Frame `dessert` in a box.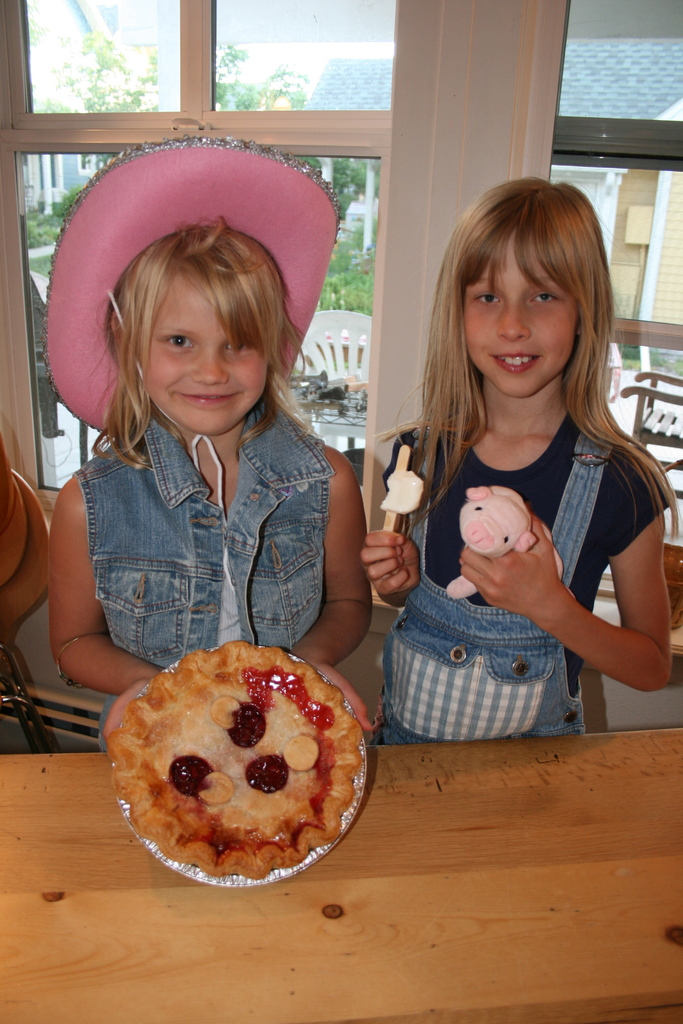
region(105, 641, 361, 872).
